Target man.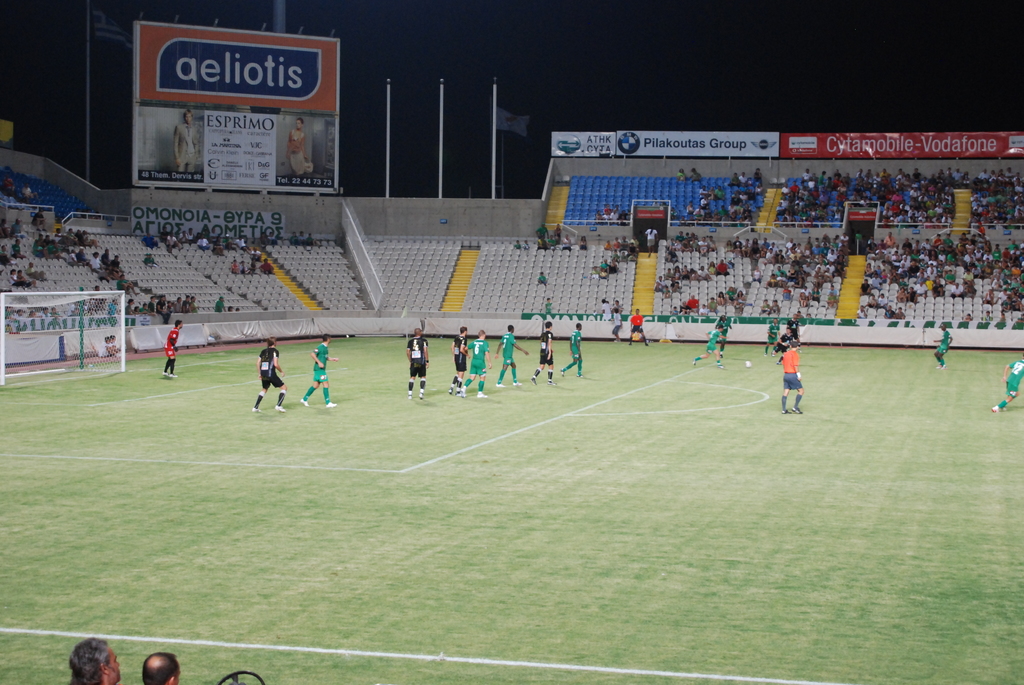
Target region: [298, 334, 336, 410].
